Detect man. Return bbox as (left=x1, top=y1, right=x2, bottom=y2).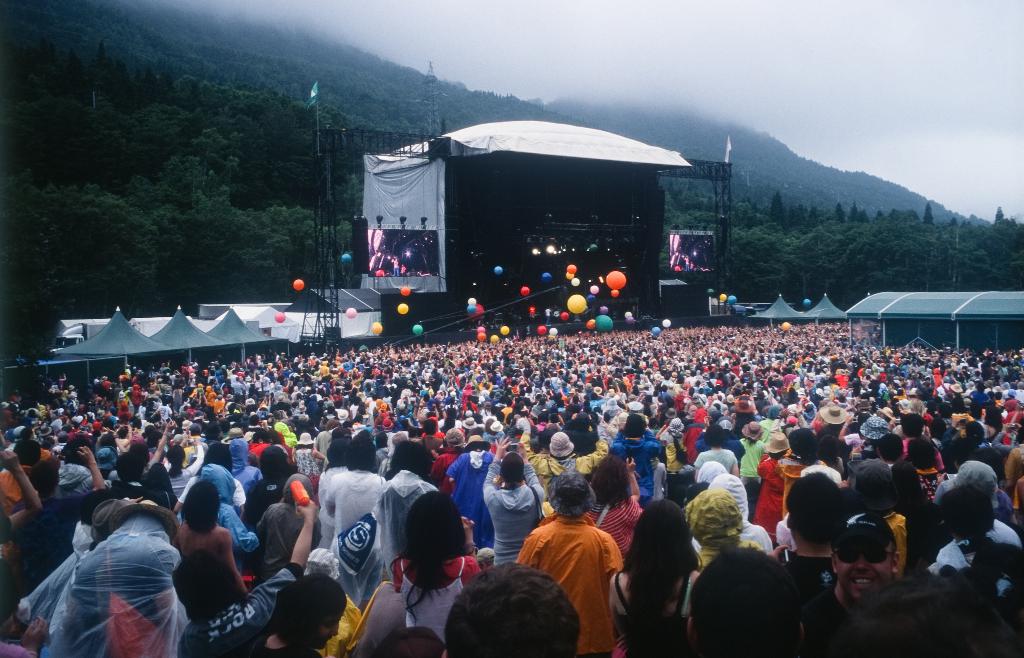
(left=875, top=431, right=904, bottom=468).
